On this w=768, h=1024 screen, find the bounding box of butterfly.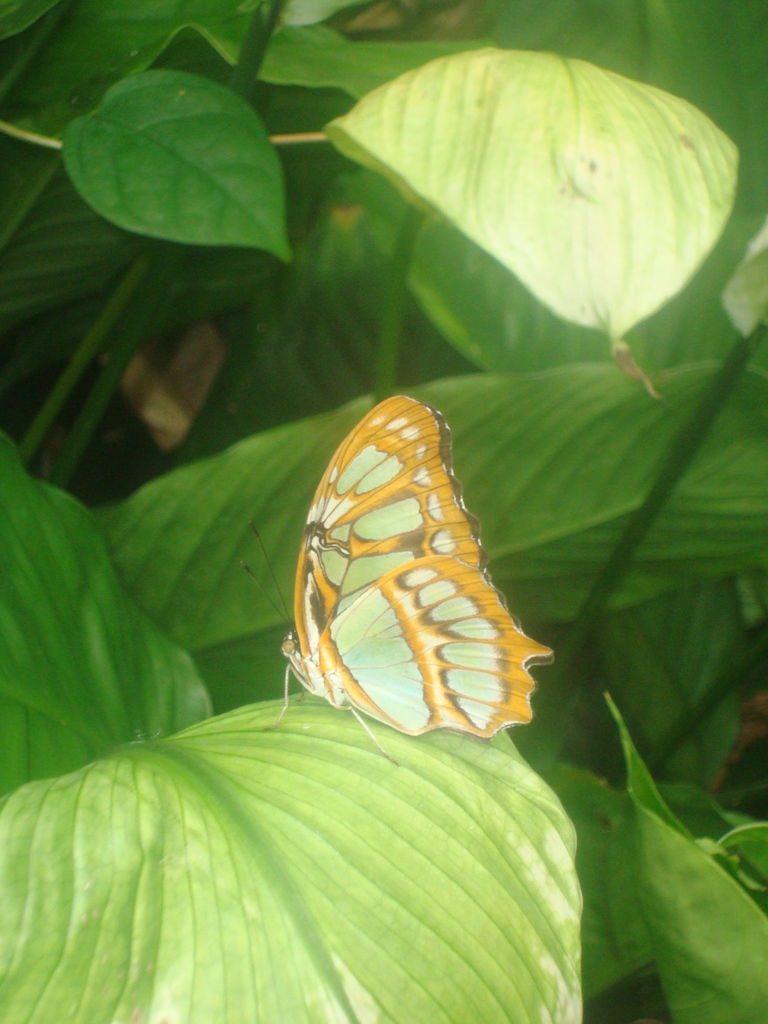
Bounding box: <bbox>241, 397, 559, 770</bbox>.
